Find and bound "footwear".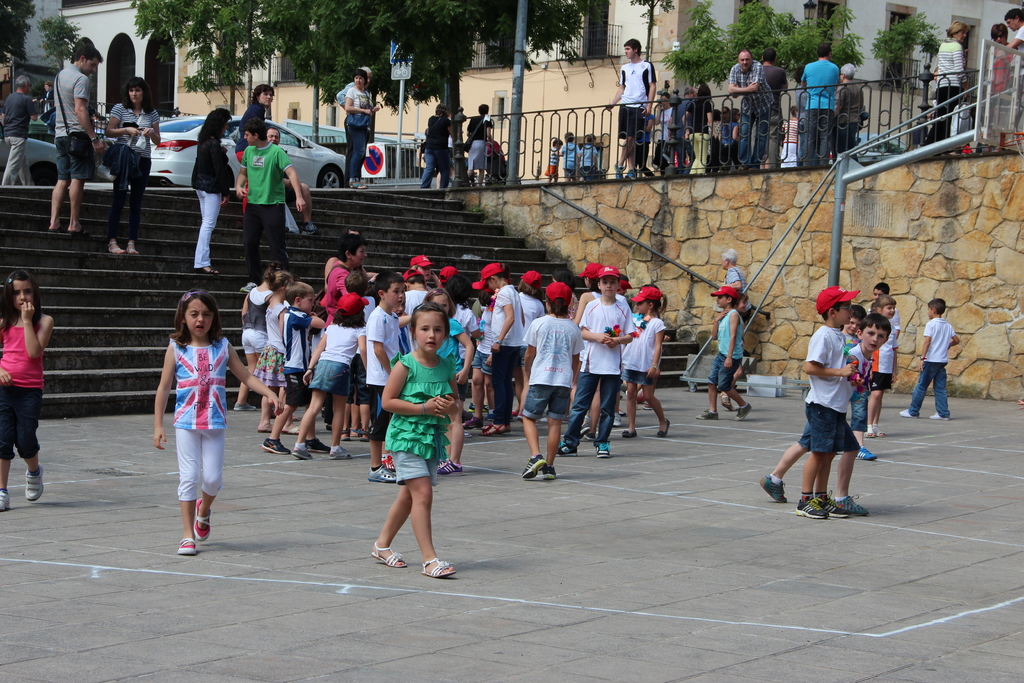
Bound: 760:483:790:502.
